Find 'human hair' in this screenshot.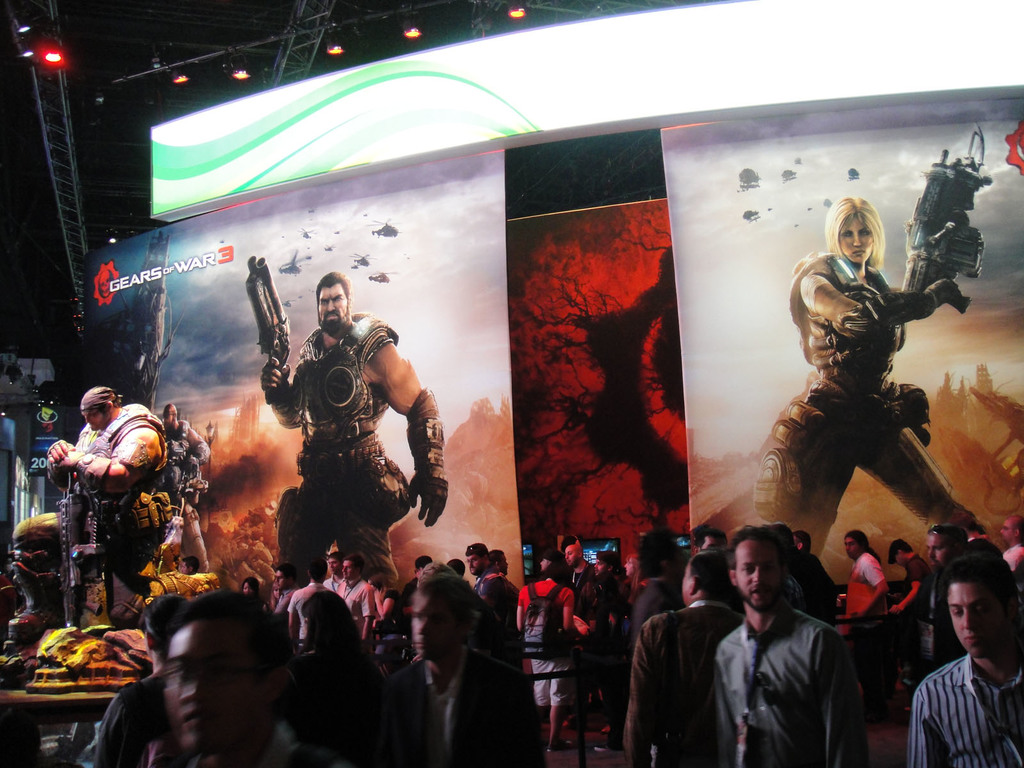
The bounding box for 'human hair' is 465, 538, 486, 558.
